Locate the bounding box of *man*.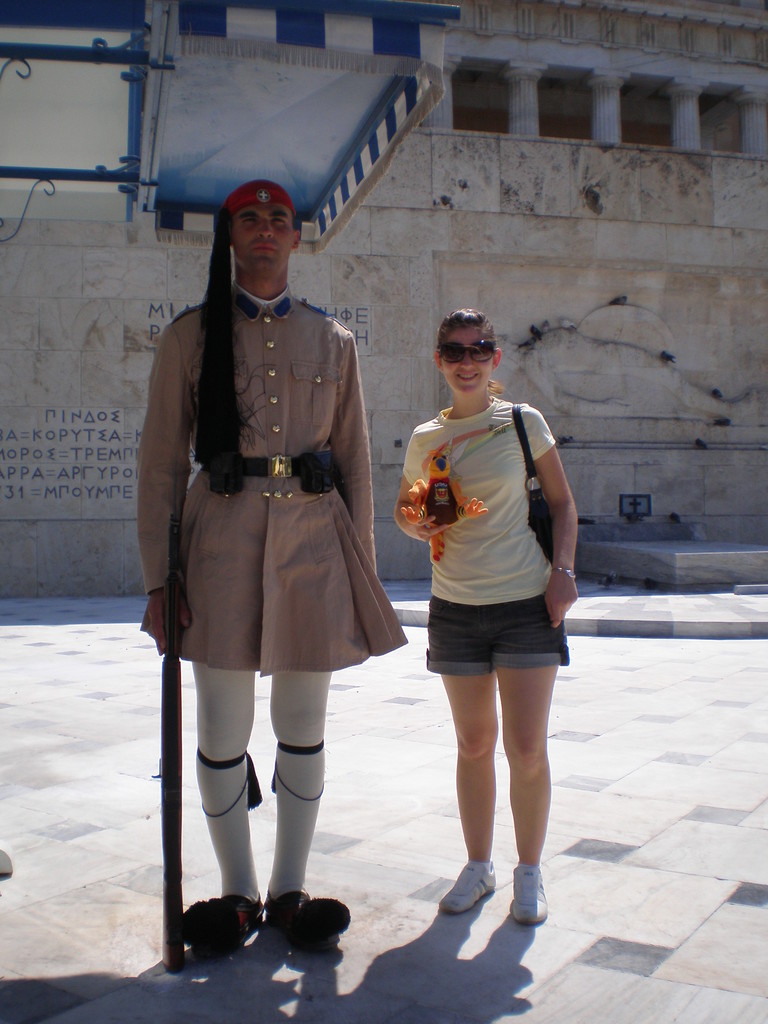
Bounding box: bbox(134, 143, 407, 922).
